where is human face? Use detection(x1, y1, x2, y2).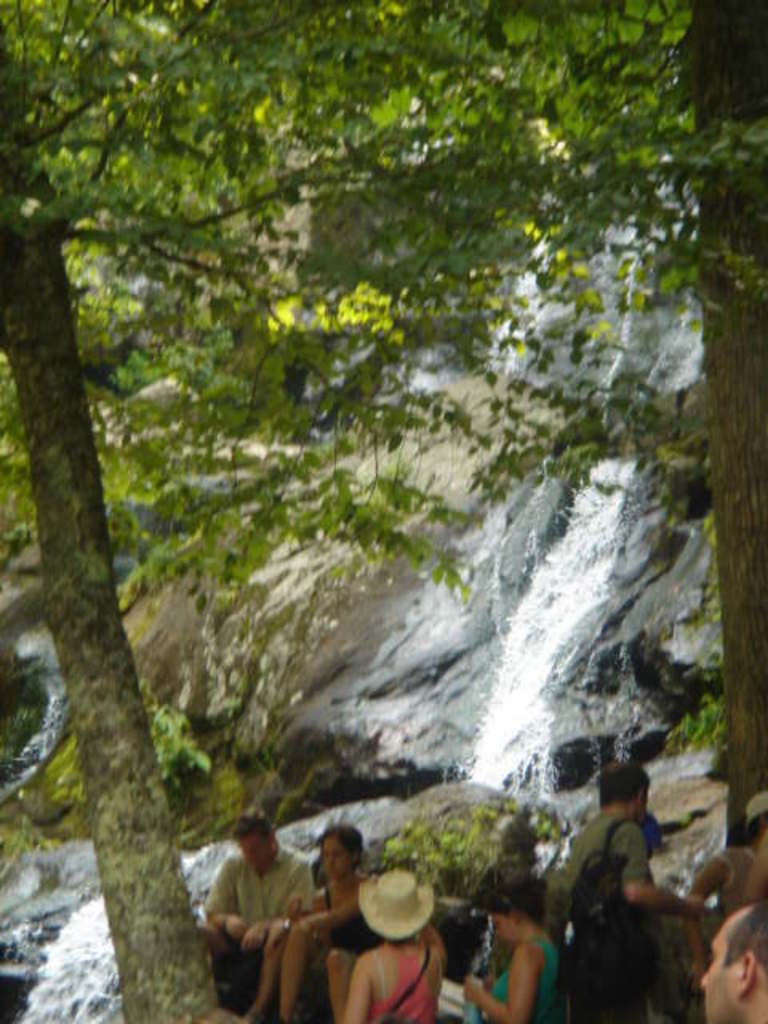
detection(240, 835, 274, 877).
